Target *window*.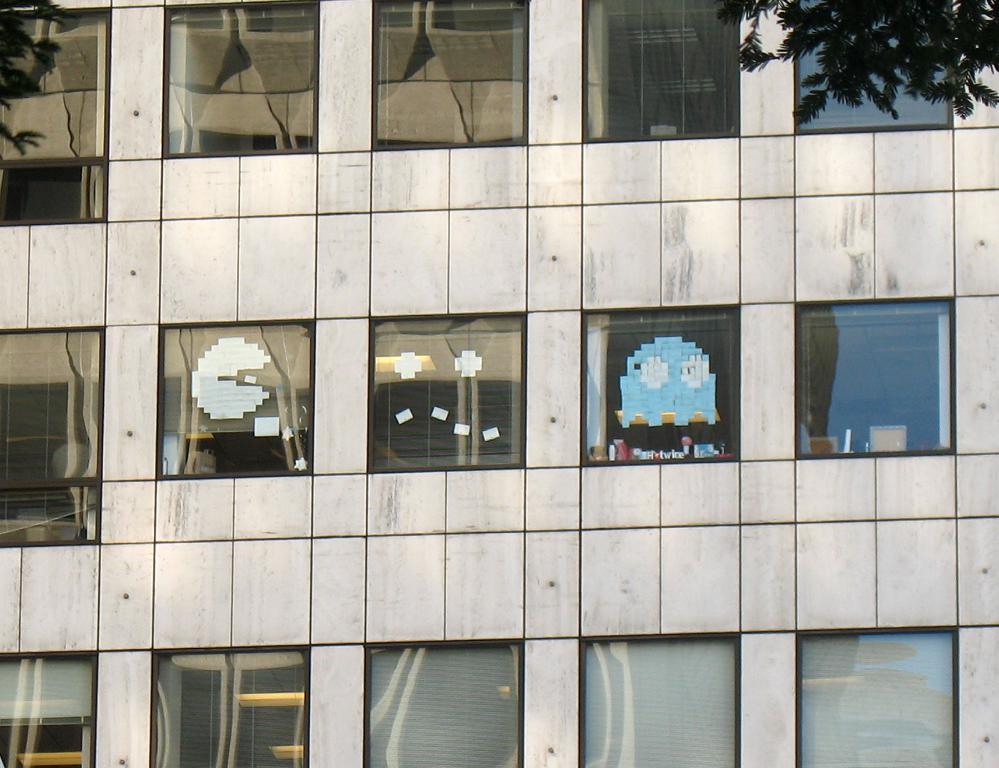
Target region: Rect(165, 1, 317, 155).
